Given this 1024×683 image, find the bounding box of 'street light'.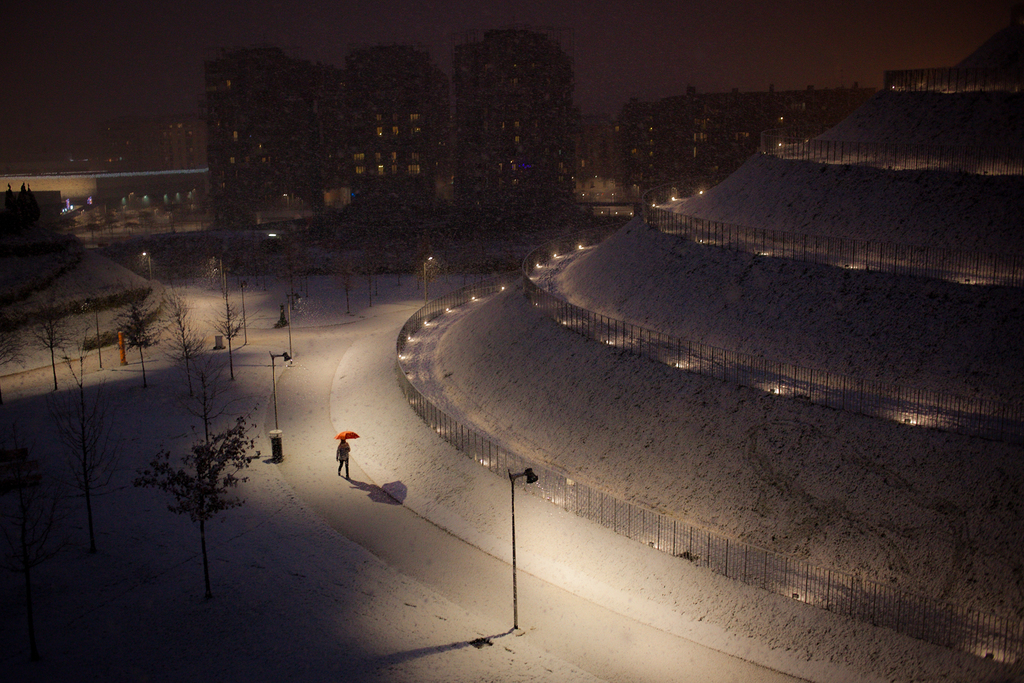
(left=418, top=252, right=435, bottom=303).
